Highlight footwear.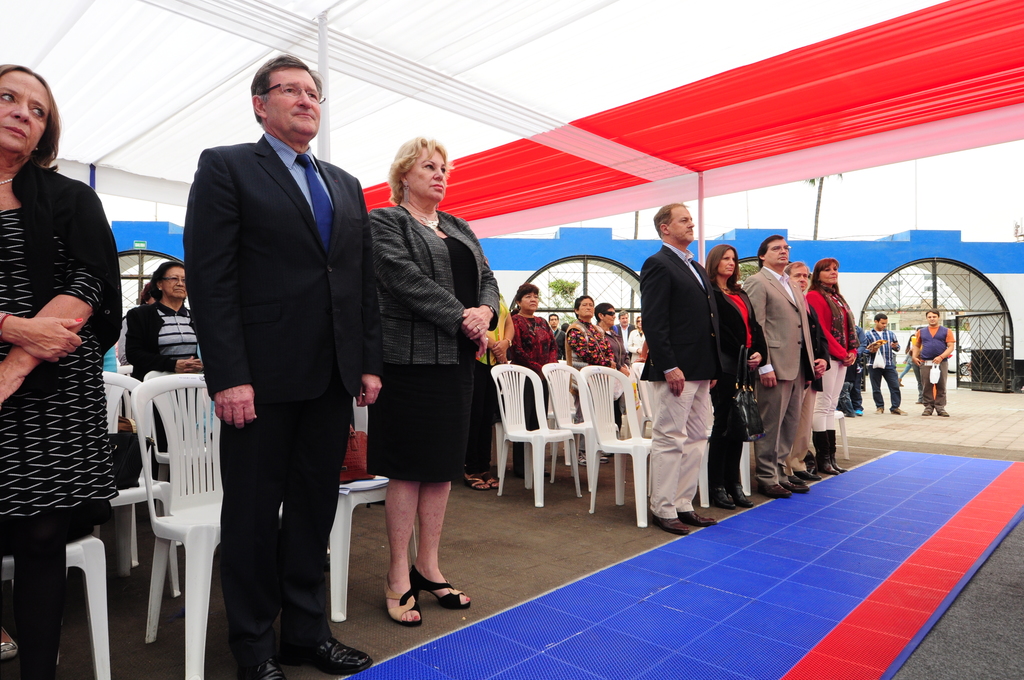
Highlighted region: (802,469,820,483).
